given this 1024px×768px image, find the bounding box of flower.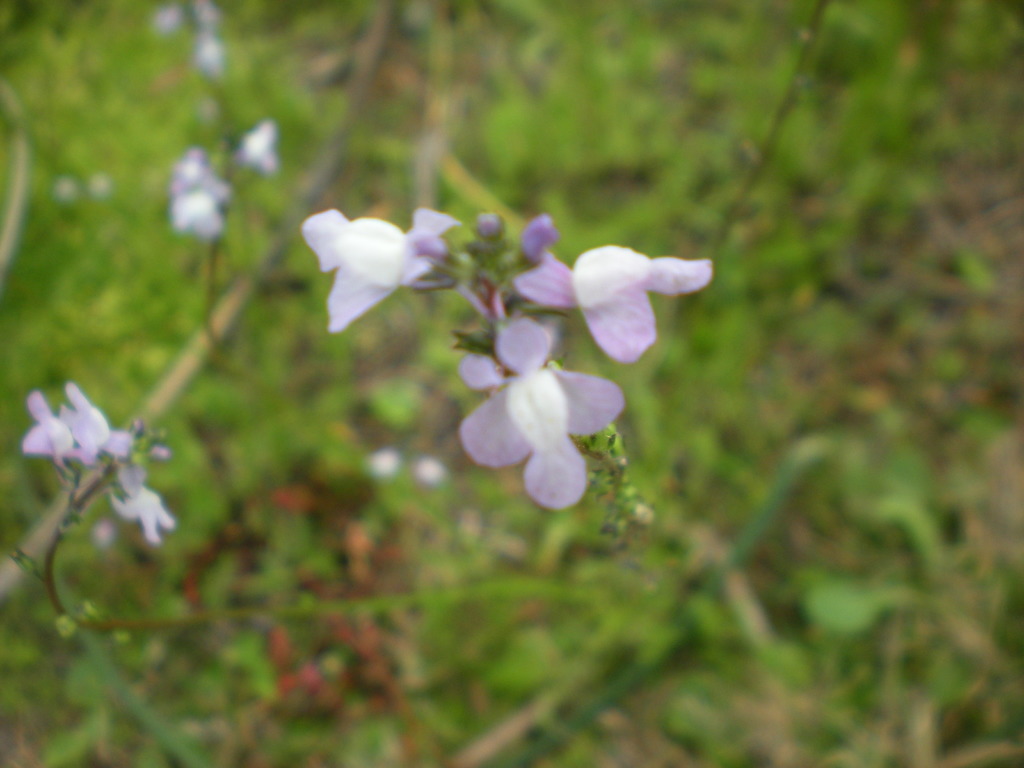
105, 482, 178, 543.
